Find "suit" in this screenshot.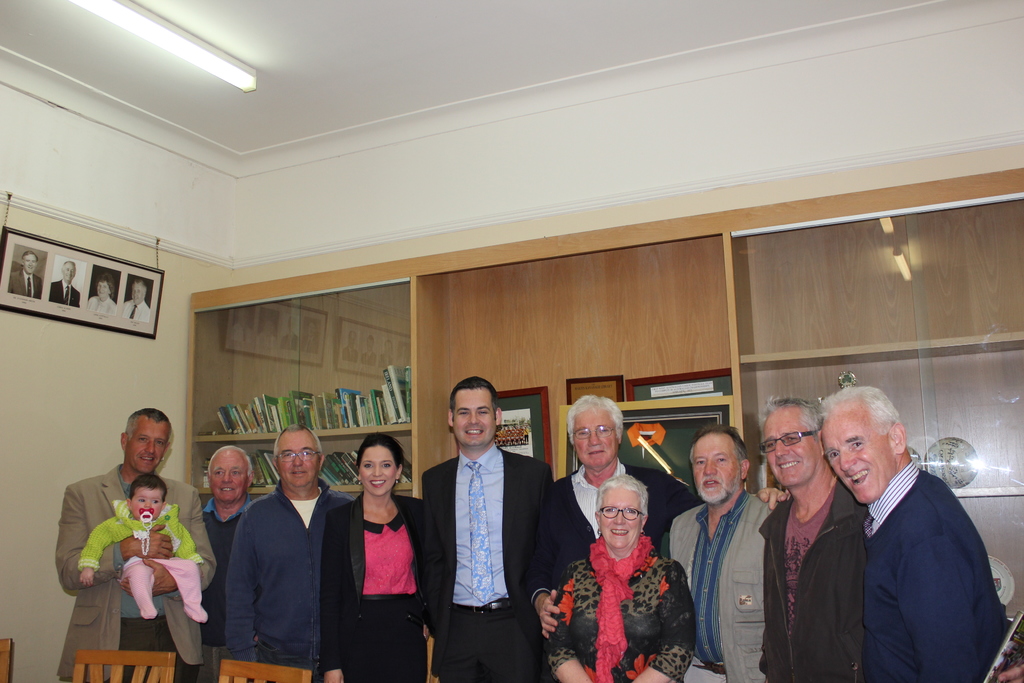
The bounding box for "suit" is [x1=5, y1=267, x2=39, y2=304].
